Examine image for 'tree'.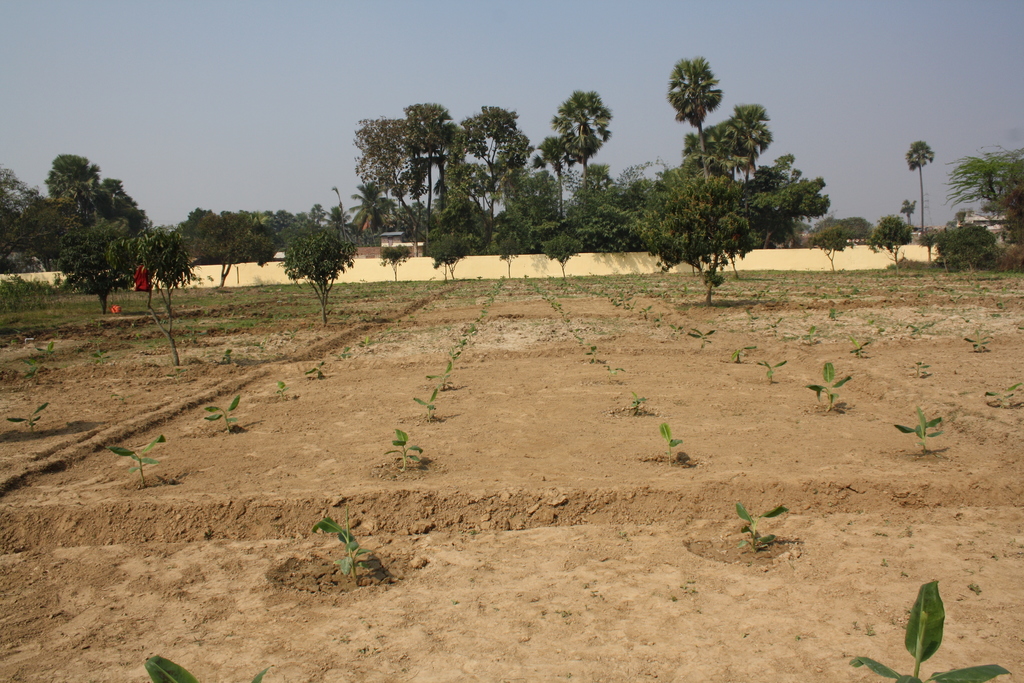
Examination result: [935,215,1001,276].
